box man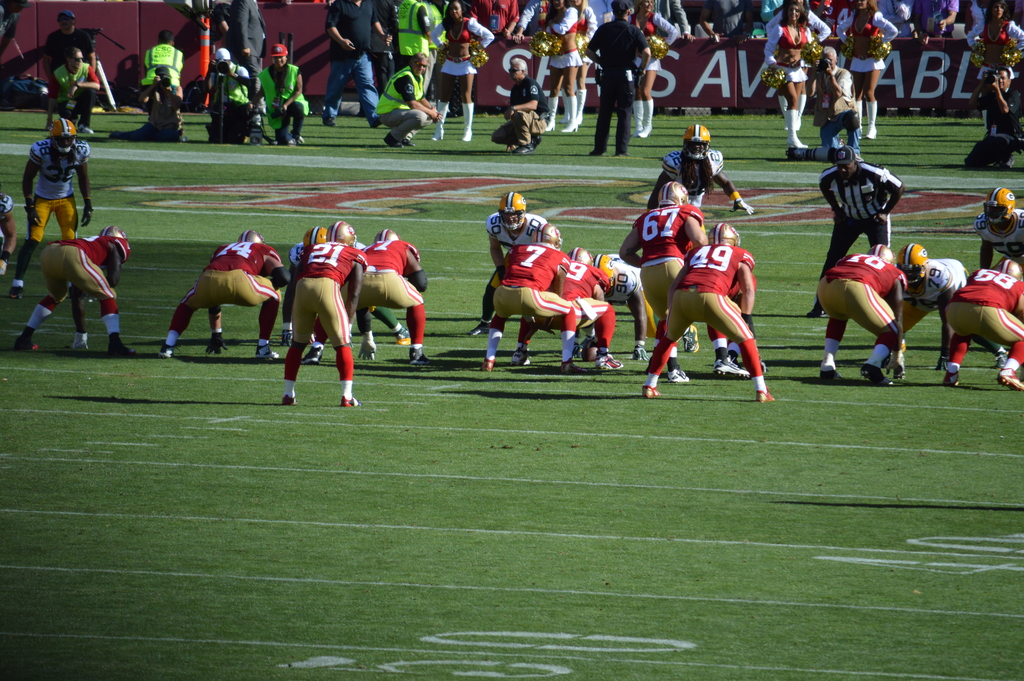
detection(948, 252, 1023, 391)
